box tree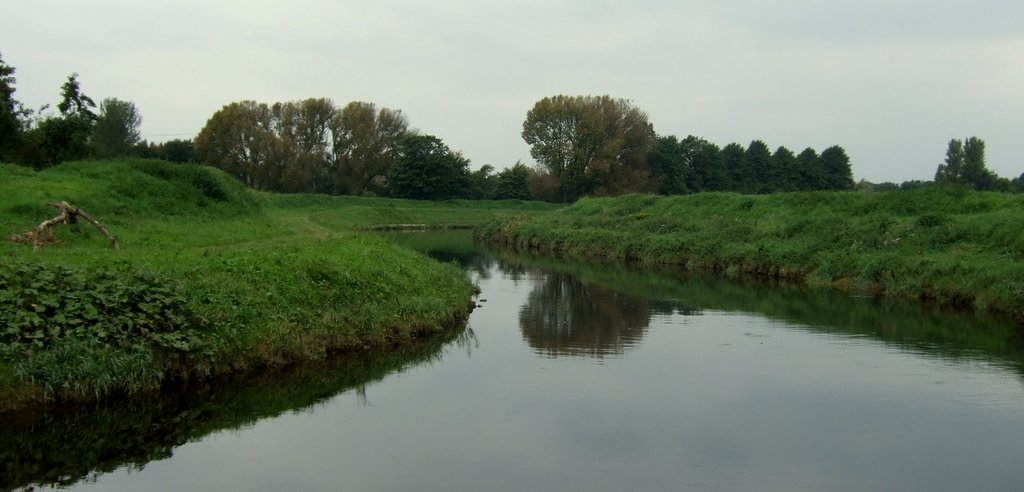
Rect(454, 162, 540, 208)
